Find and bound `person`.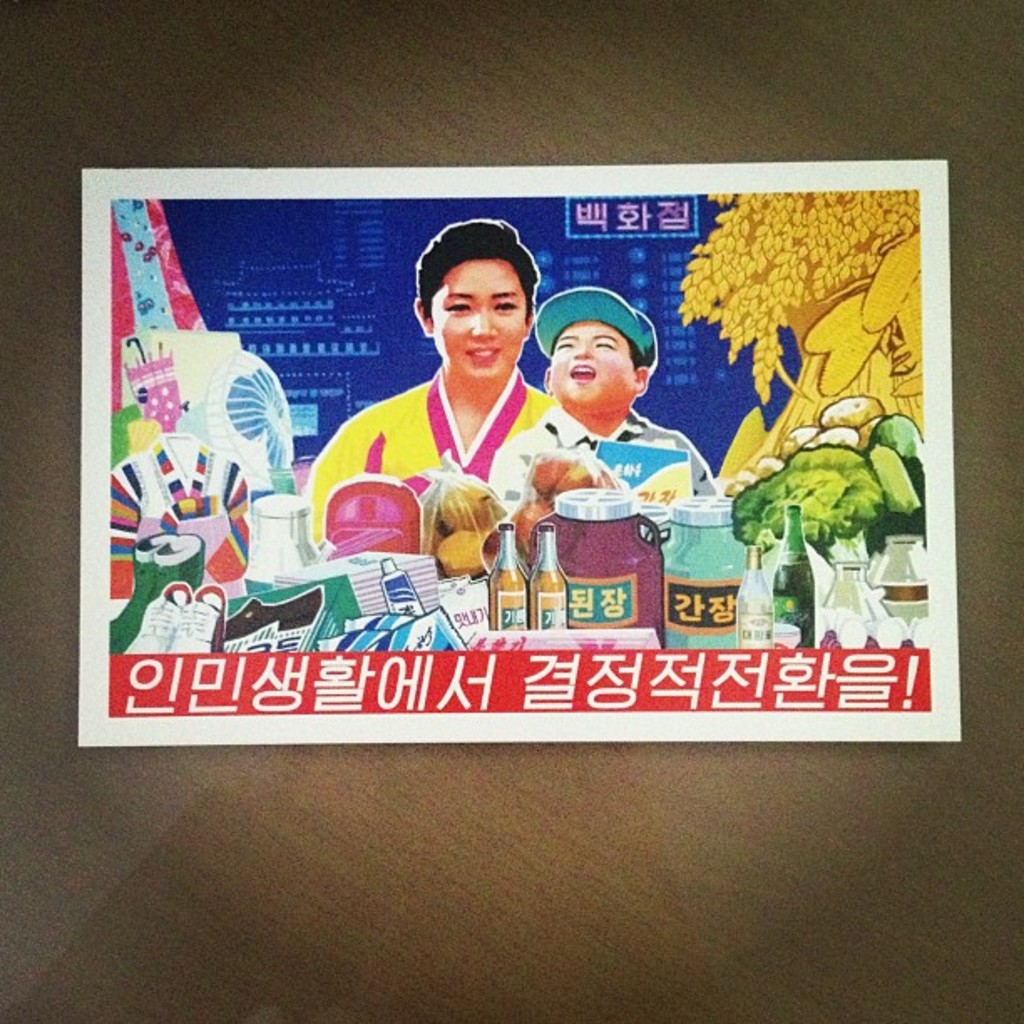
Bound: locate(313, 239, 606, 626).
